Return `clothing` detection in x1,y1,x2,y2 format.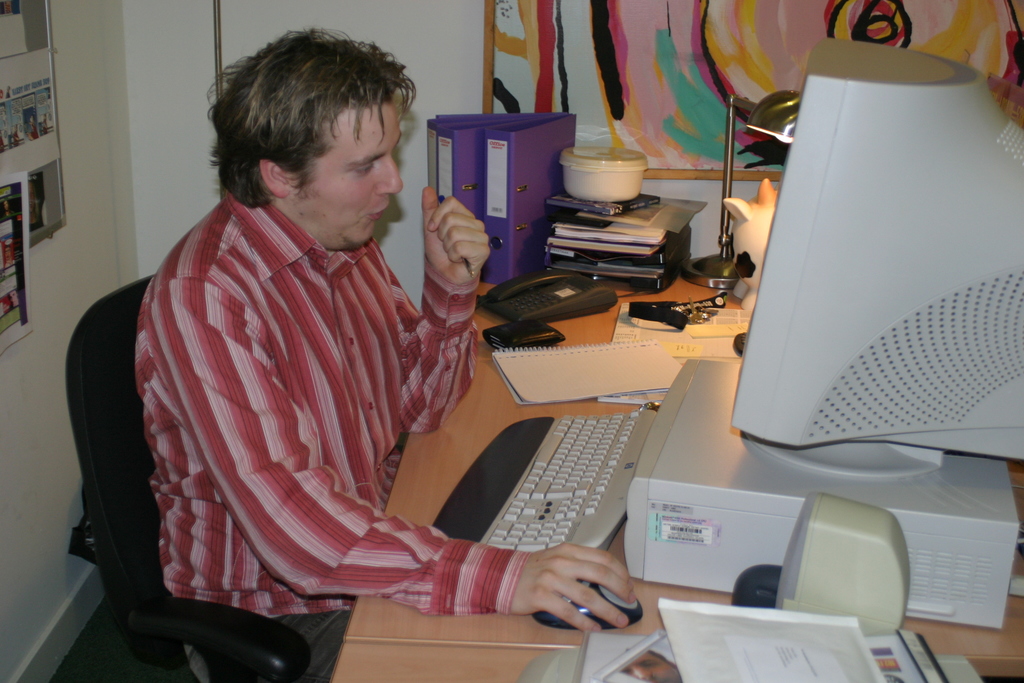
133,192,559,682.
